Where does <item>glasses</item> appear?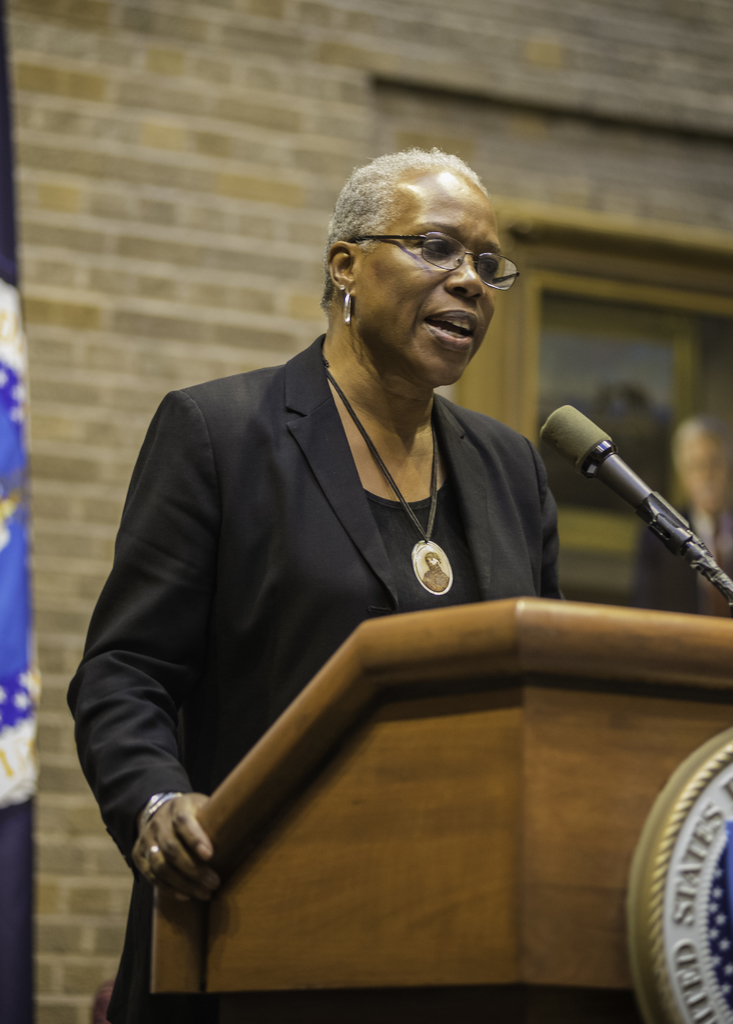
Appears at BBox(361, 220, 515, 280).
